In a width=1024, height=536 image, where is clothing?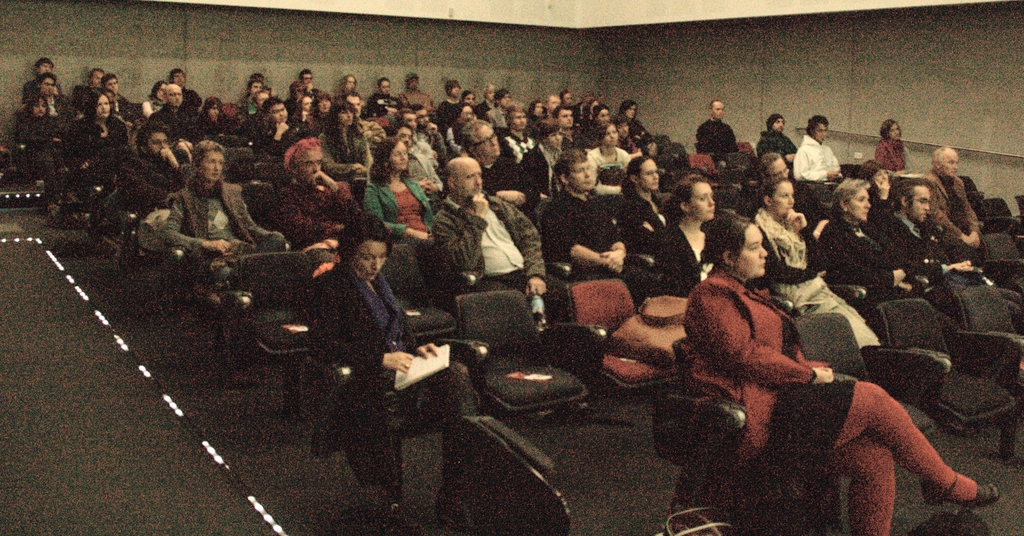
[308,265,469,426].
